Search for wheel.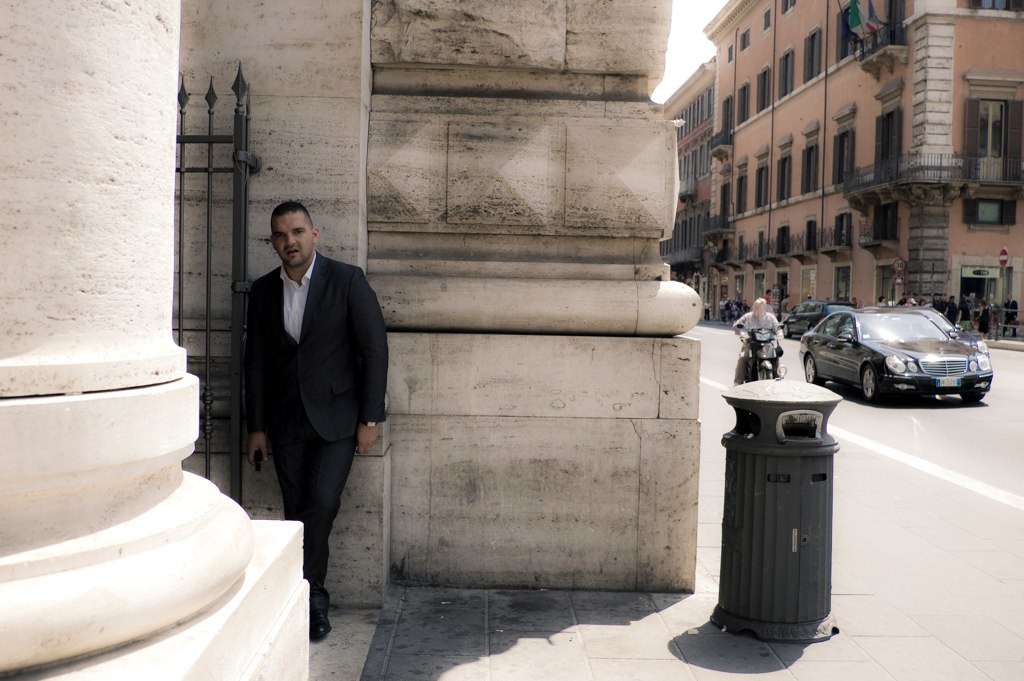
Found at box(759, 359, 771, 383).
